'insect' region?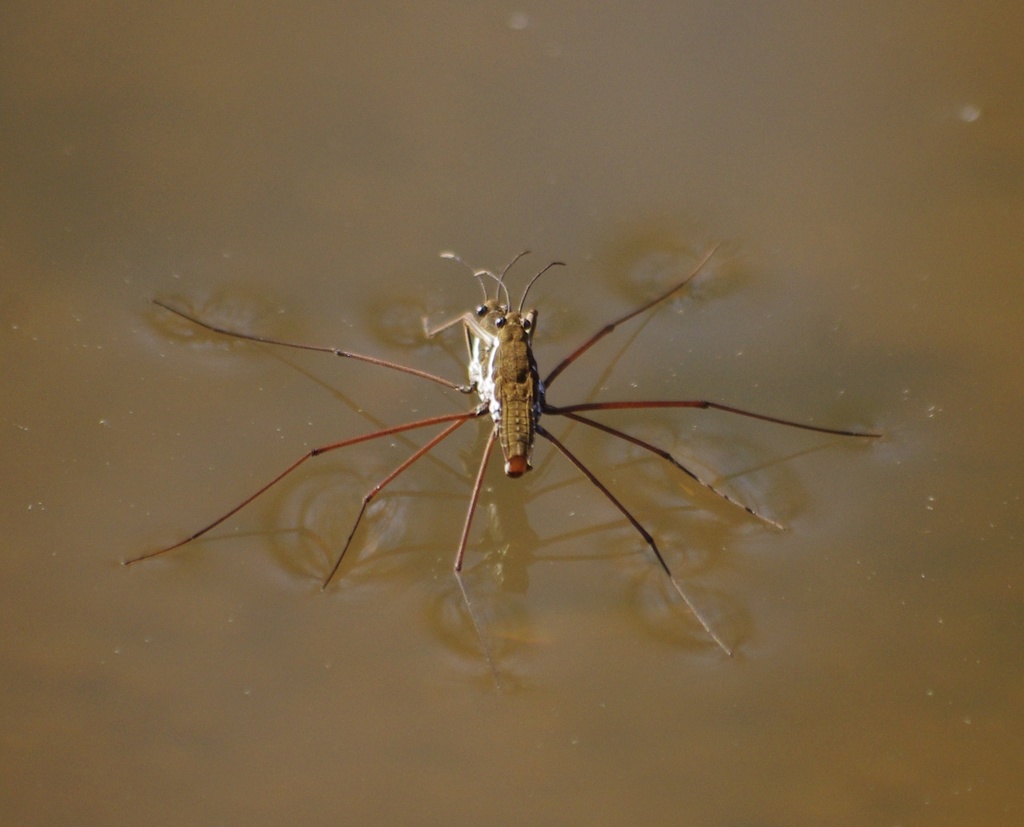
123, 240, 886, 670
